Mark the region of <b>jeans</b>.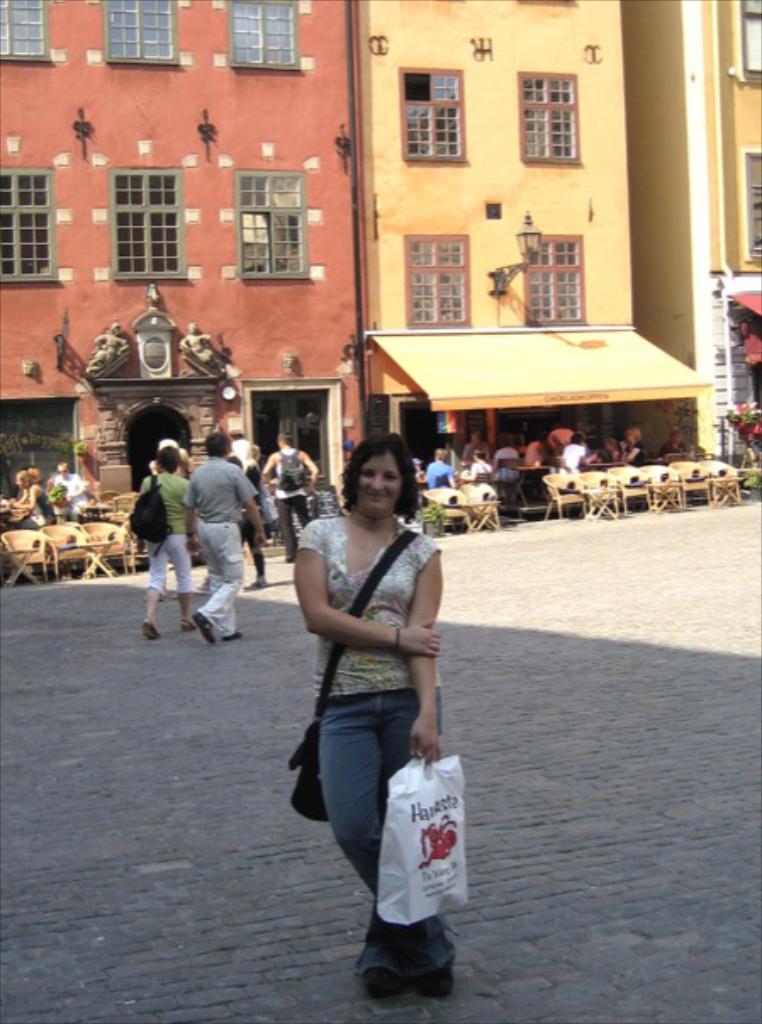
Region: bbox=[314, 693, 440, 978].
